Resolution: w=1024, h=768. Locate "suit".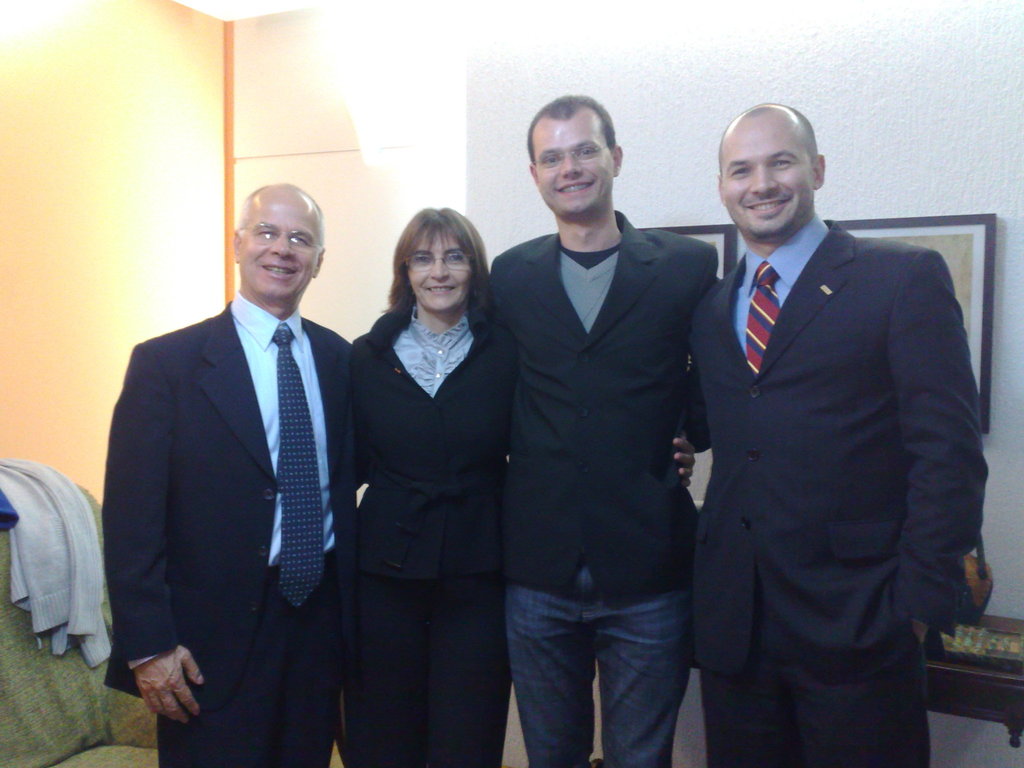
x1=672, y1=79, x2=984, y2=765.
